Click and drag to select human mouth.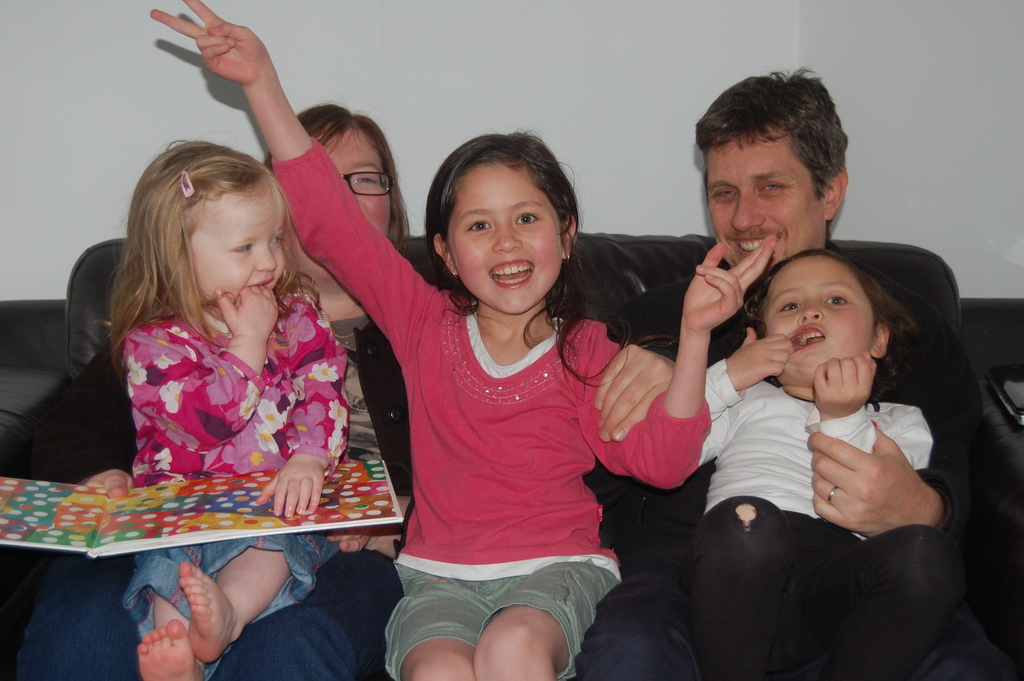
Selection: detection(780, 323, 829, 356).
